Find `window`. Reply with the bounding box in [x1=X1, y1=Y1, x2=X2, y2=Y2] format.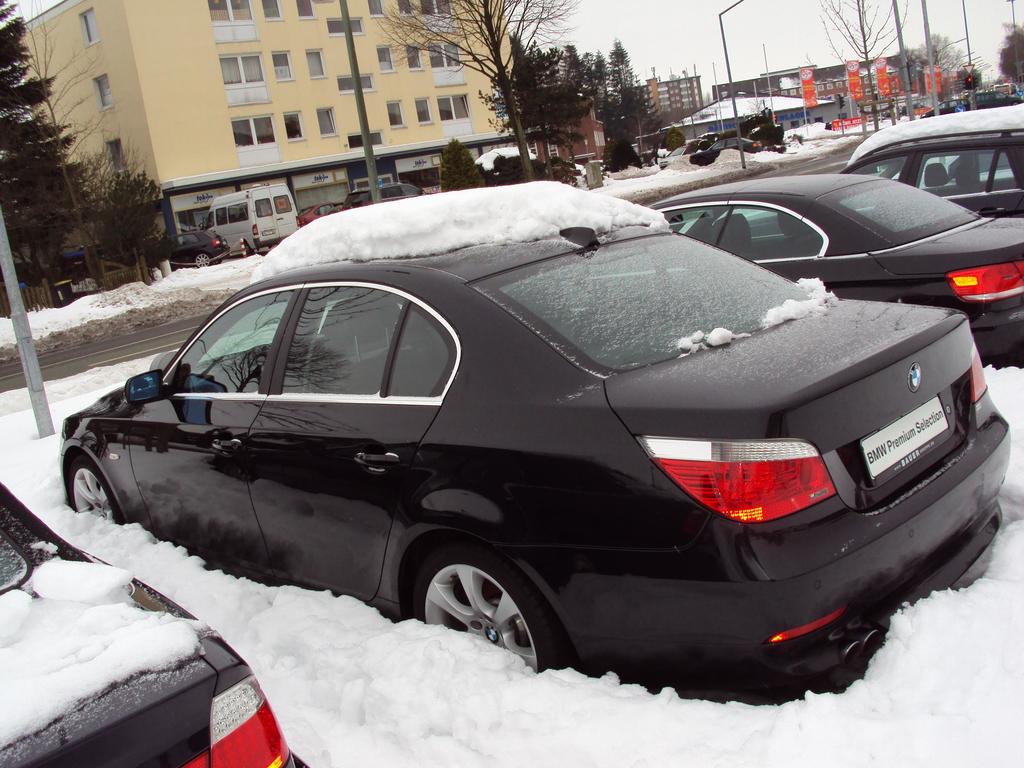
[x1=85, y1=8, x2=102, y2=45].
